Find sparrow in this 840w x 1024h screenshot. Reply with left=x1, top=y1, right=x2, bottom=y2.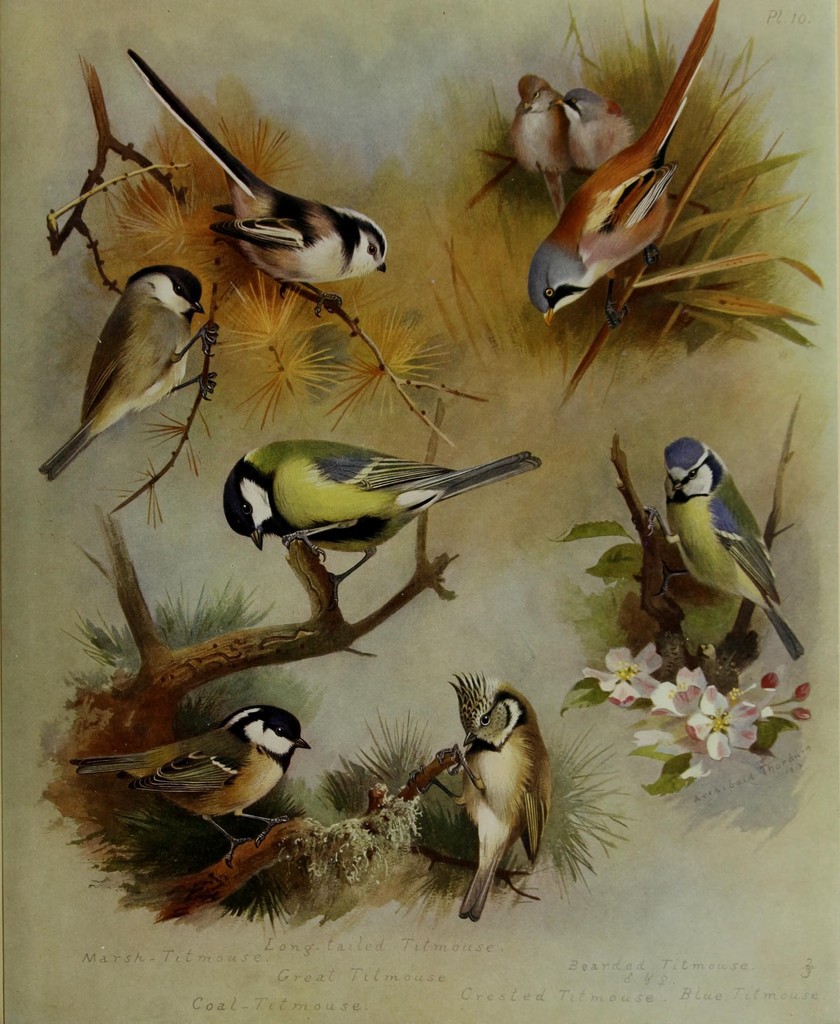
left=649, top=442, right=808, bottom=660.
